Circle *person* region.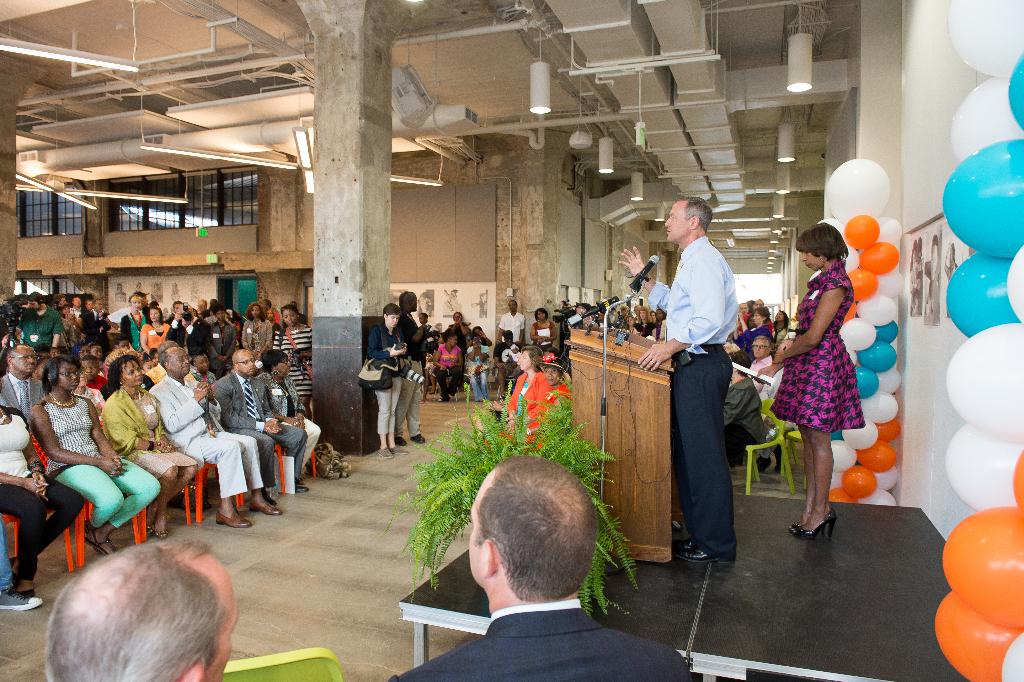
Region: BBox(101, 351, 201, 542).
